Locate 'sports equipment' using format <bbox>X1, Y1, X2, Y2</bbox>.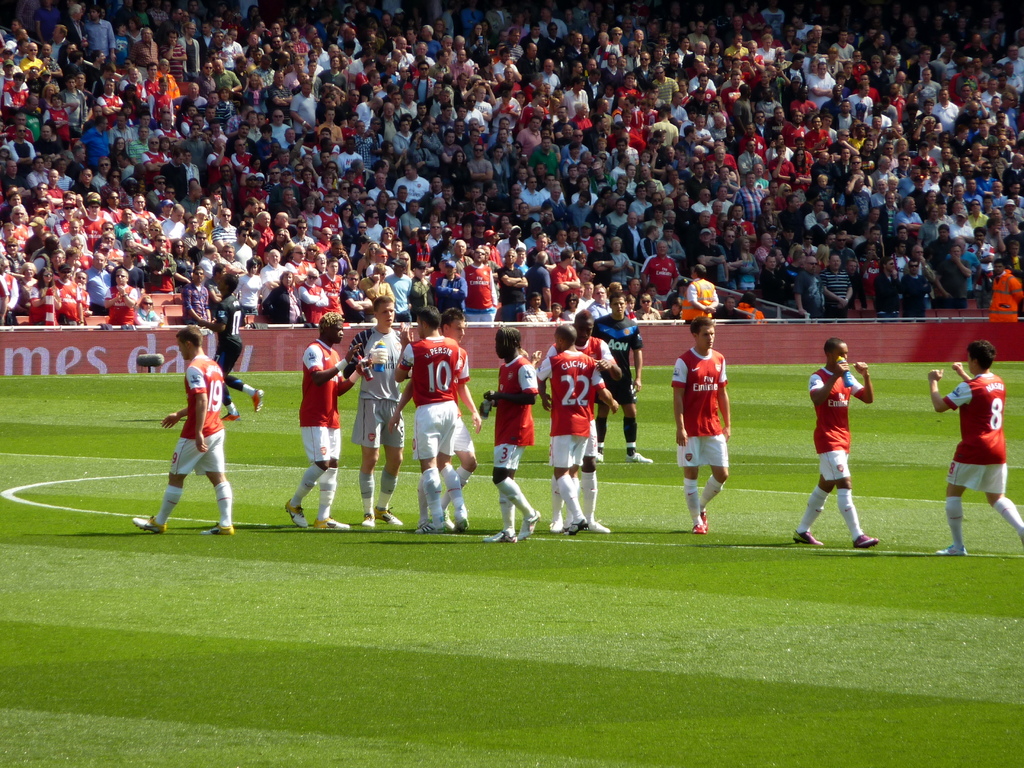
<bbox>593, 440, 608, 463</bbox>.
